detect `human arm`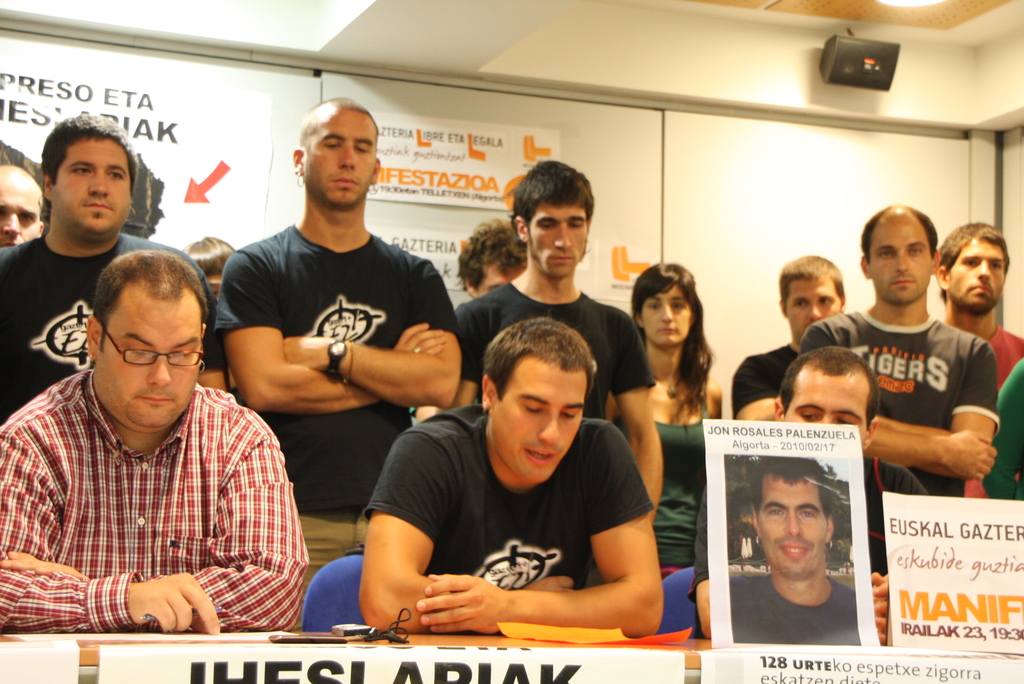
[269, 257, 467, 411]
